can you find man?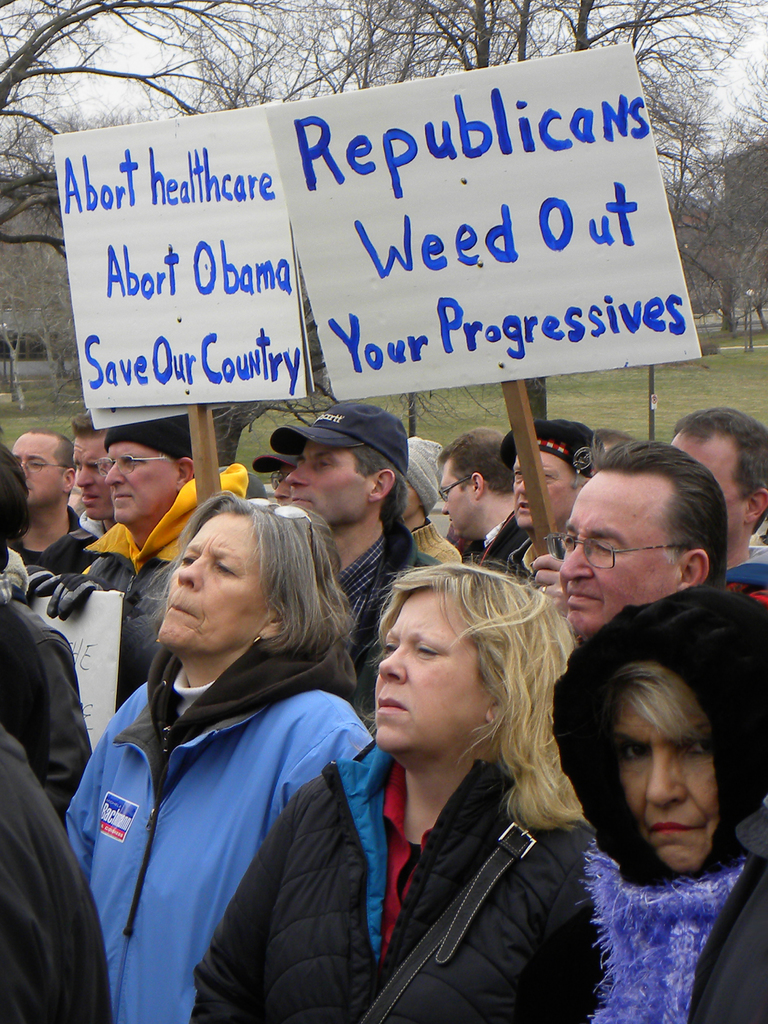
Yes, bounding box: 268, 401, 456, 737.
